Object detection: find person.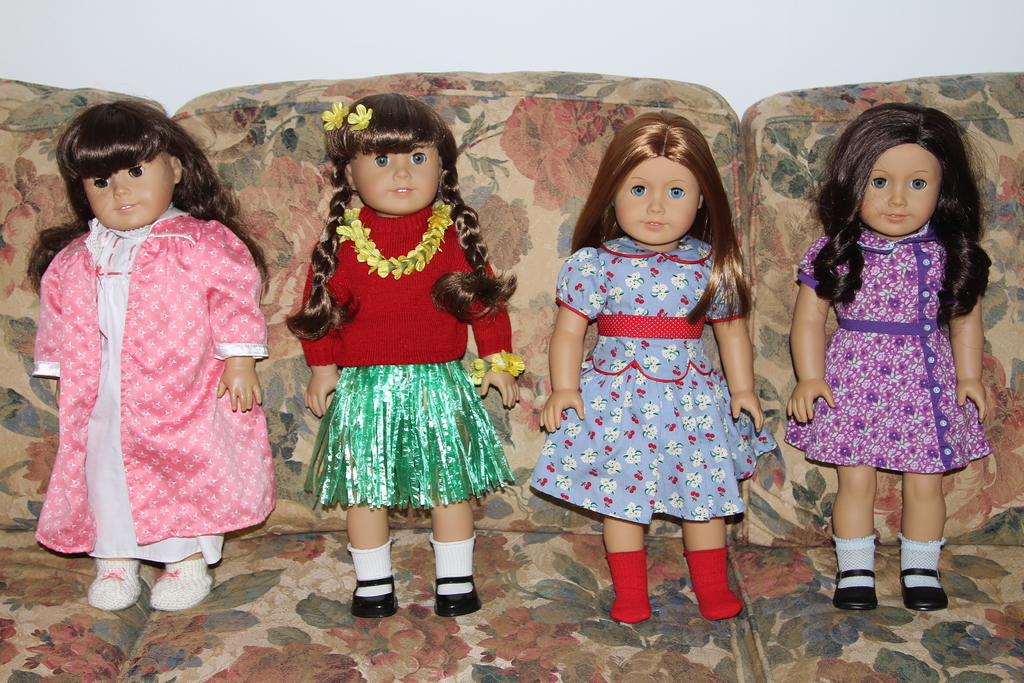
(left=23, top=104, right=280, bottom=613).
